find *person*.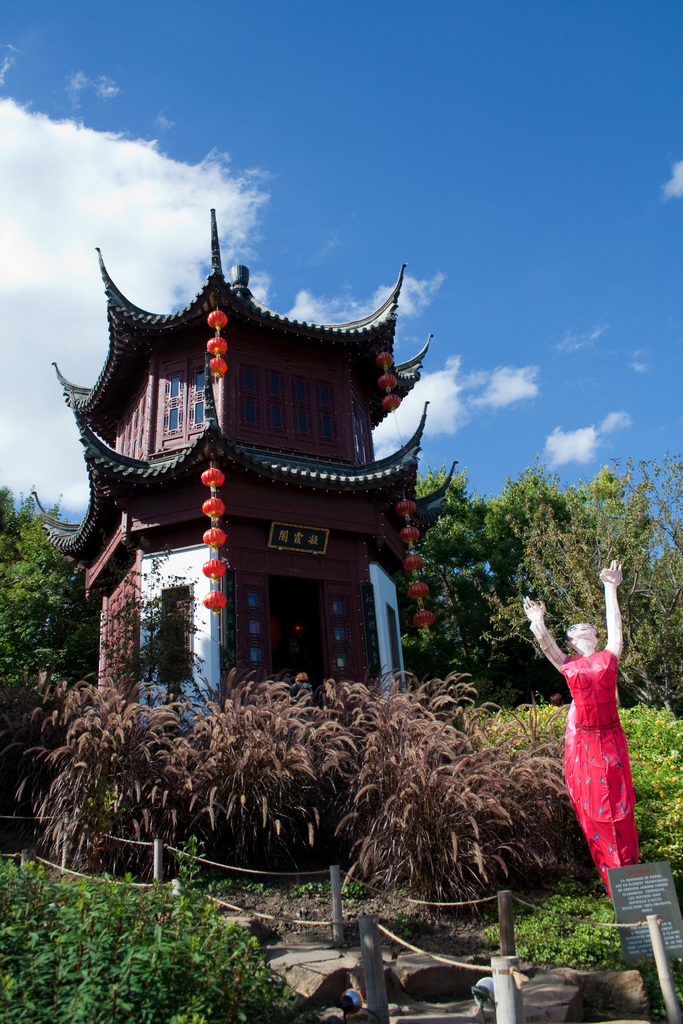
{"left": 521, "top": 557, "right": 642, "bottom": 899}.
